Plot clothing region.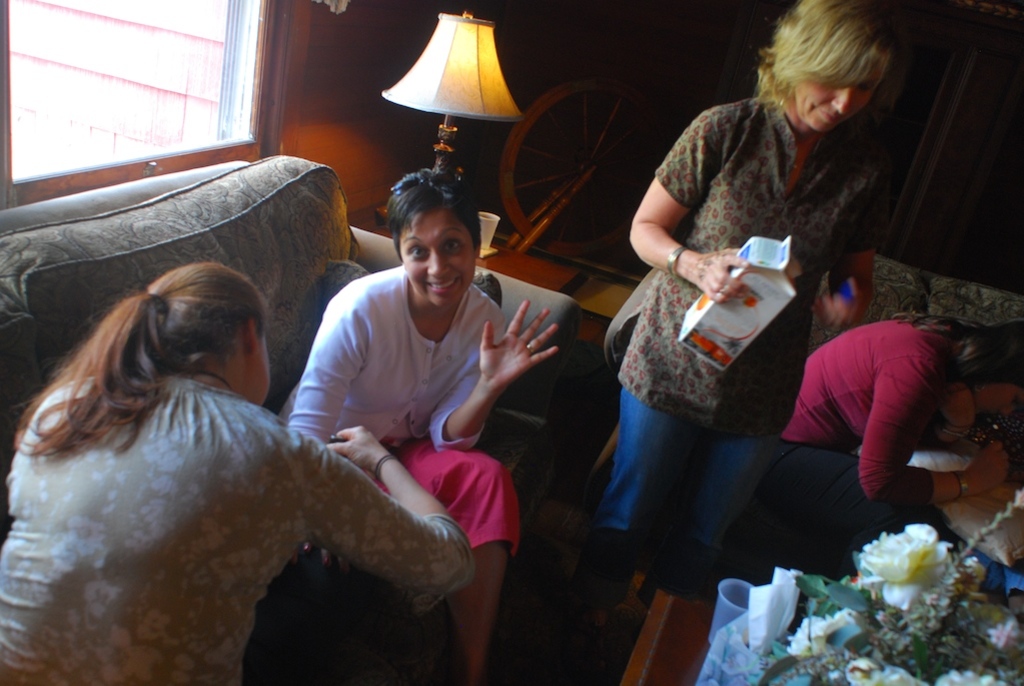
Plotted at bbox(279, 263, 513, 556).
